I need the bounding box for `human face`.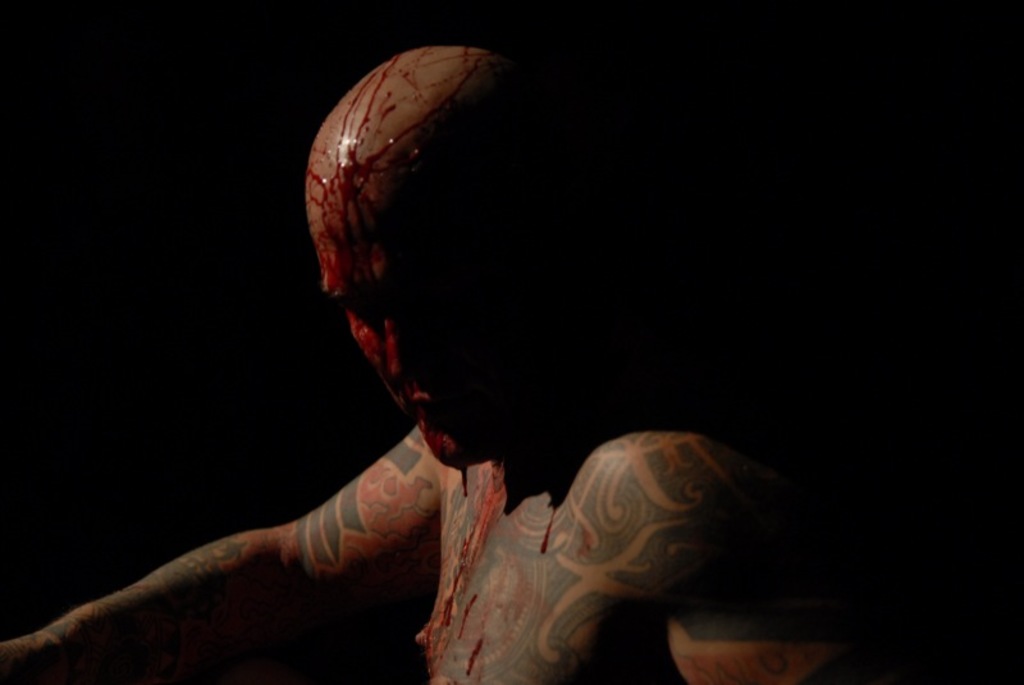
Here it is: <region>315, 197, 576, 472</region>.
